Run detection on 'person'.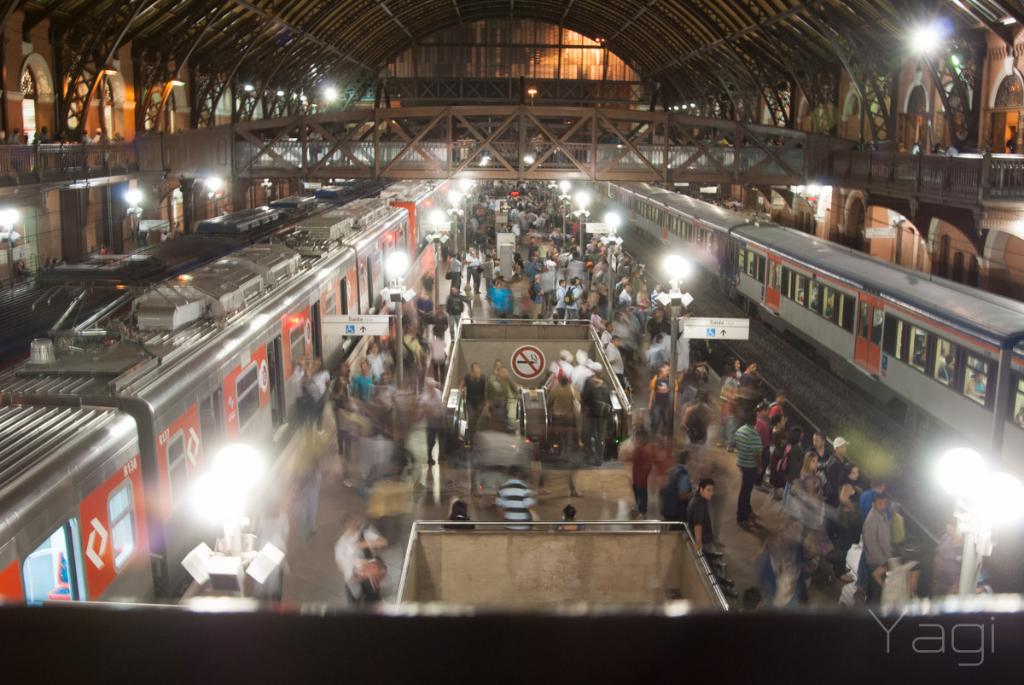
Result: box(439, 496, 473, 528).
